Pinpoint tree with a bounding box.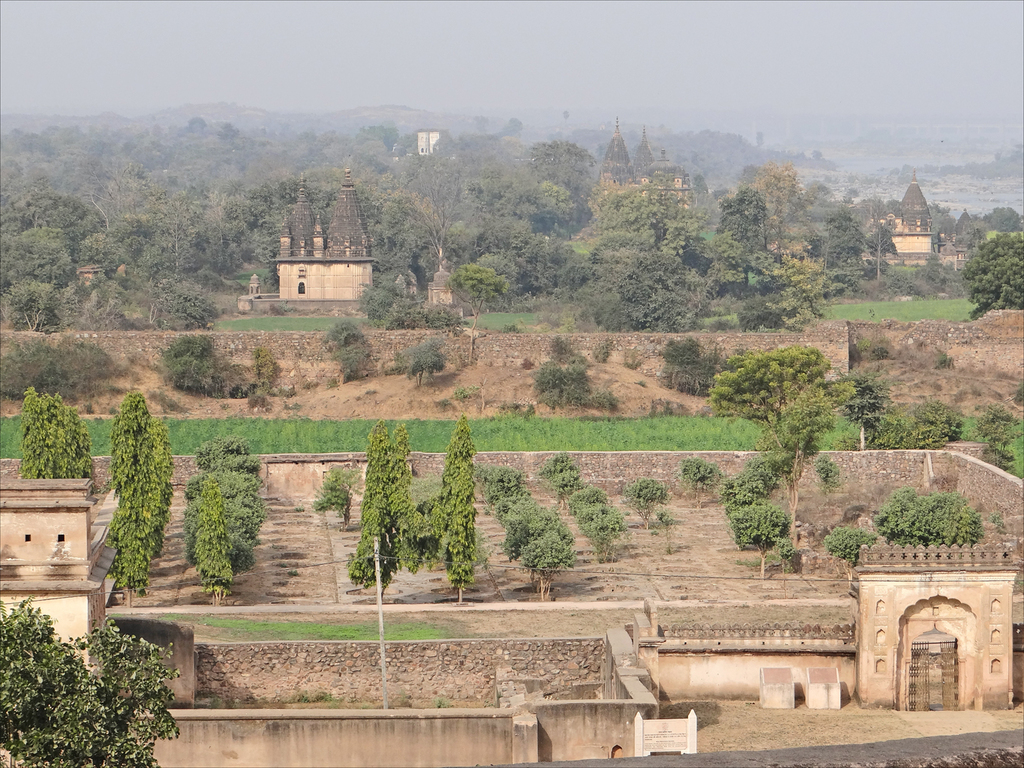
[left=823, top=517, right=881, bottom=577].
